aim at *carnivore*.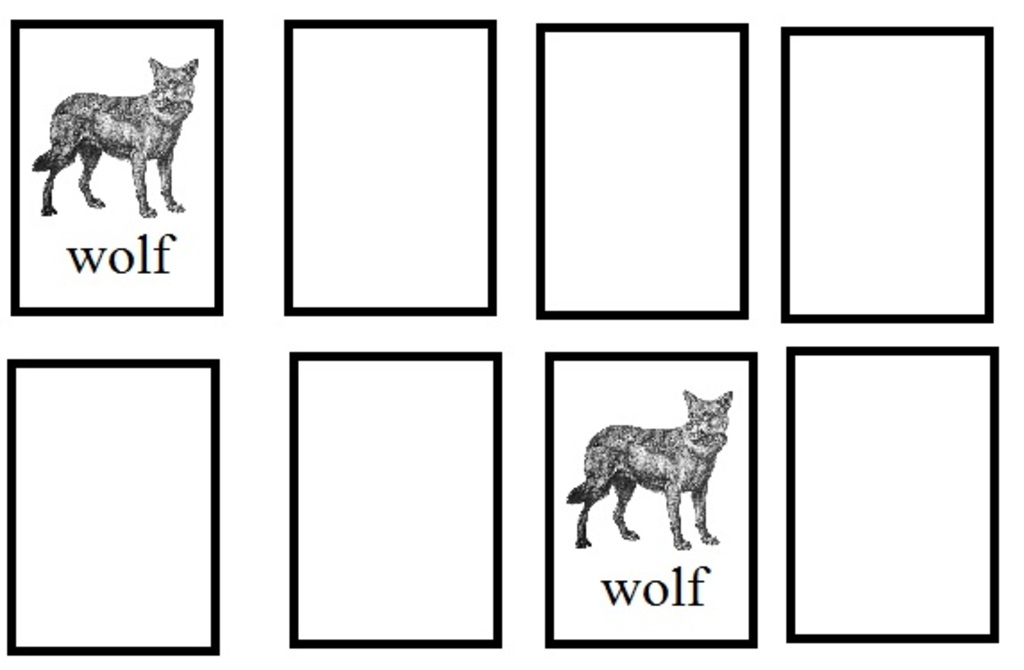
Aimed at 30:54:195:220.
